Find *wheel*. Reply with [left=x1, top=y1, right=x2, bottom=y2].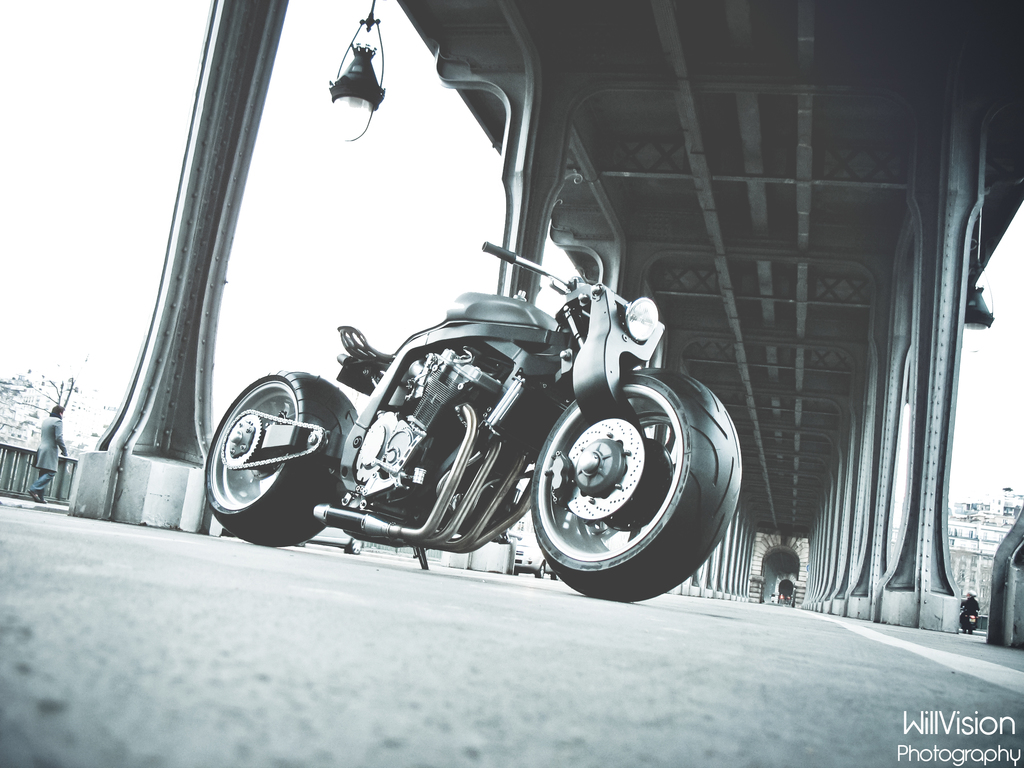
[left=529, top=368, right=742, bottom=601].
